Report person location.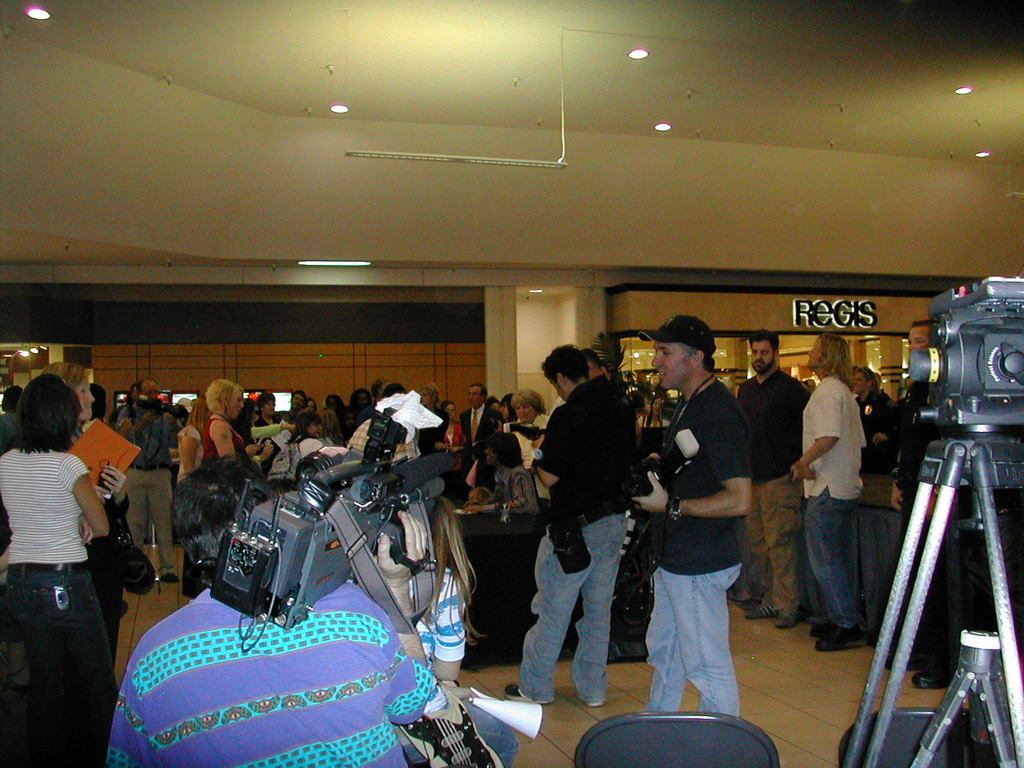
Report: box=[789, 329, 865, 657].
